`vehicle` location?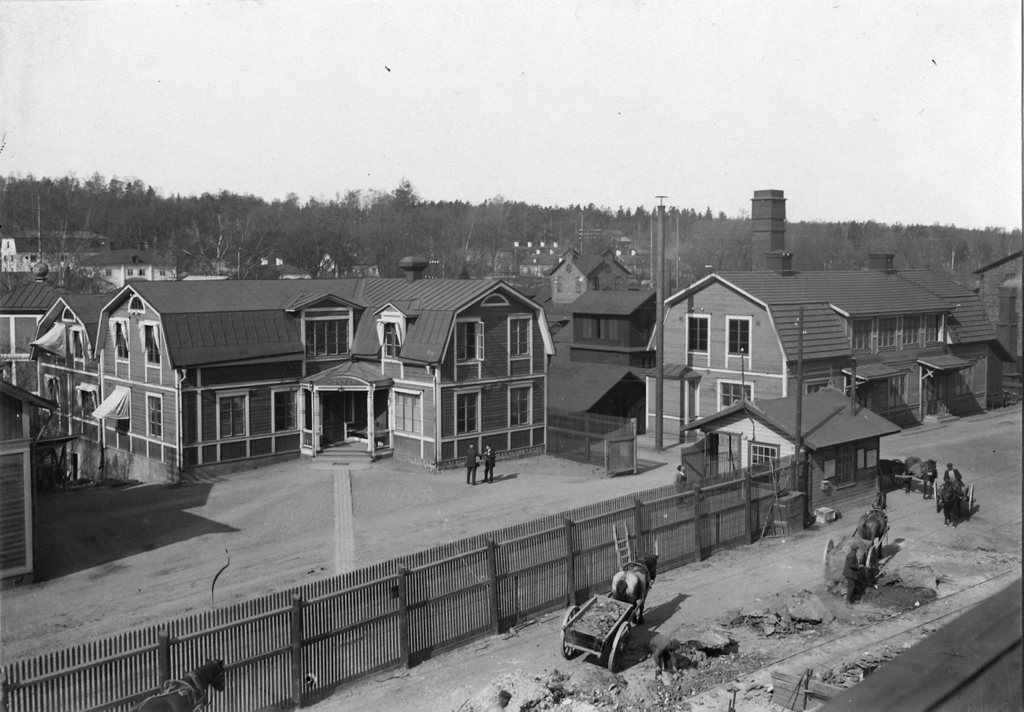
[left=826, top=529, right=884, bottom=577]
